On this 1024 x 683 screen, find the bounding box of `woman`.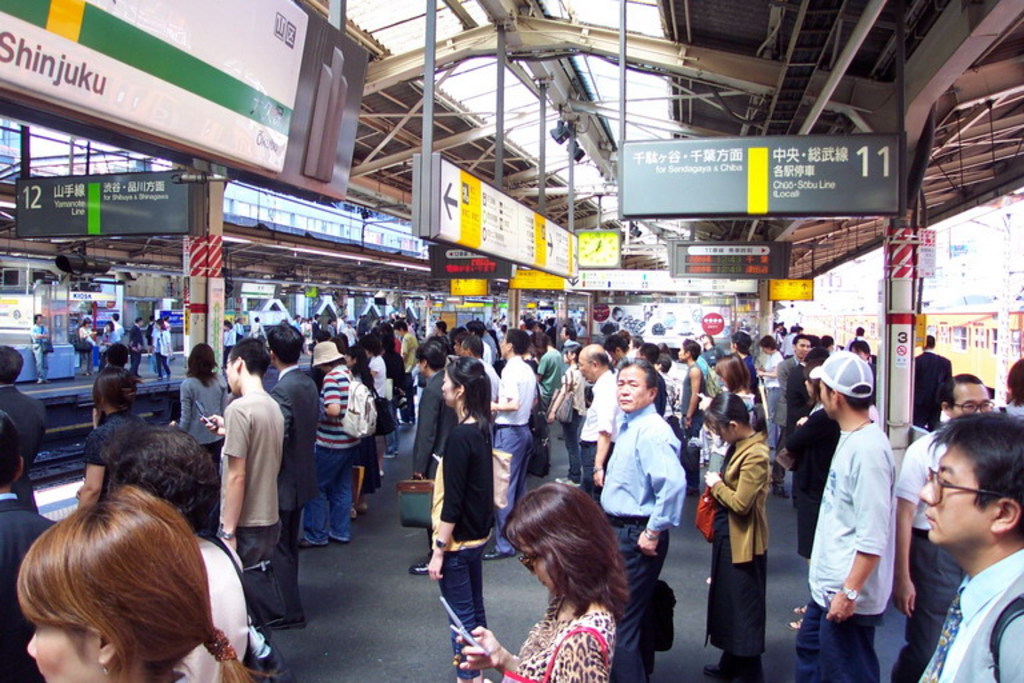
Bounding box: <bbox>789, 352, 836, 630</bbox>.
